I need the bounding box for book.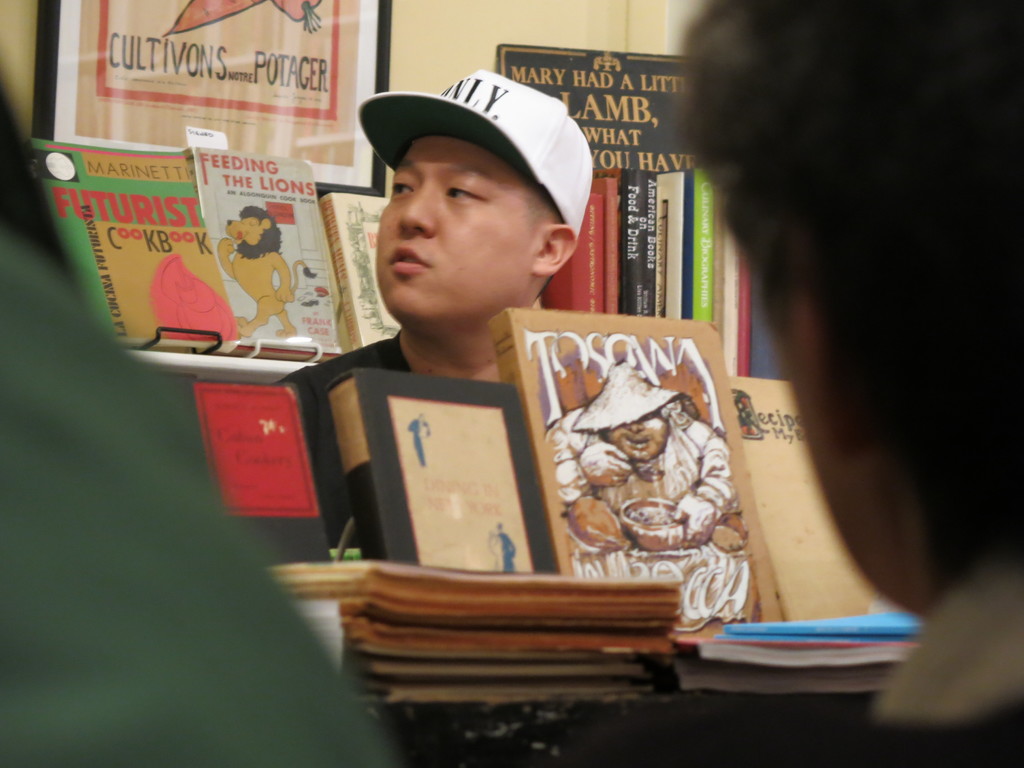
Here it is: [326,382,561,568].
